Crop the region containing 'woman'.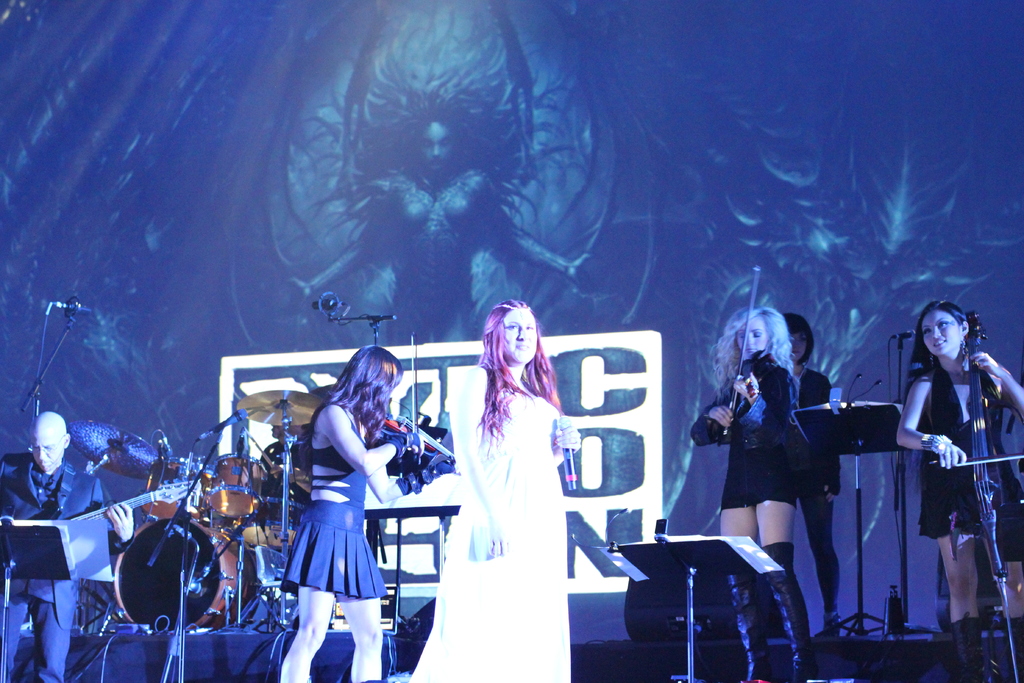
Crop region: 436:290:588:668.
